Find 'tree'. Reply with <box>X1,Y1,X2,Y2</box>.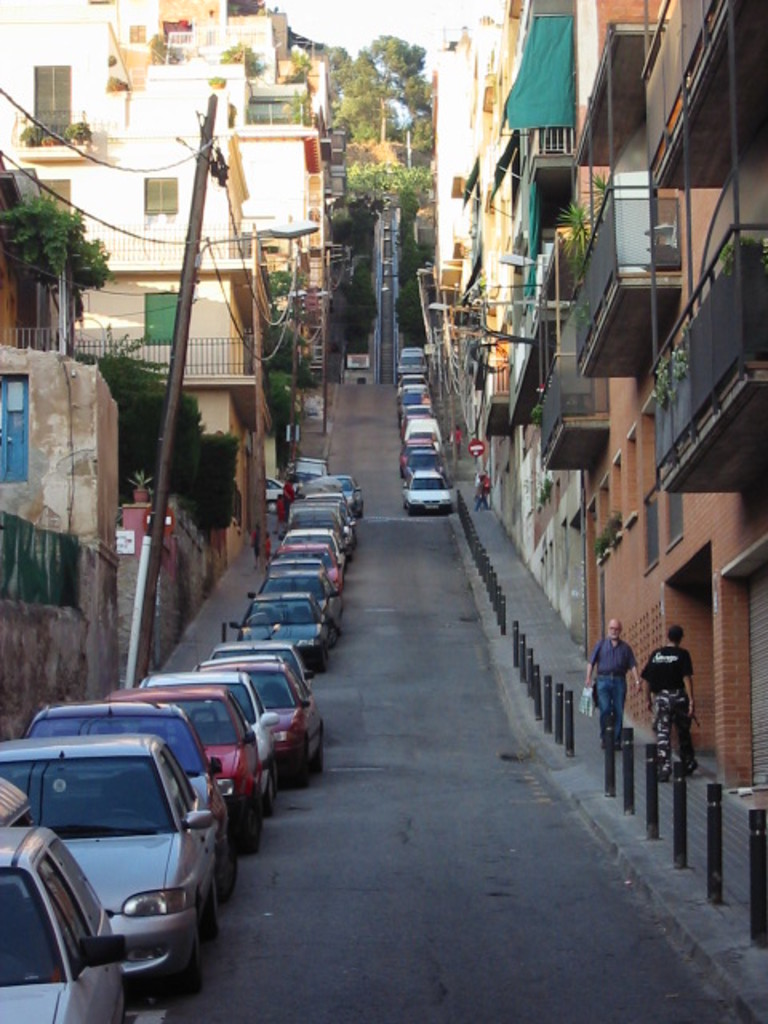
<box>14,176,104,301</box>.
